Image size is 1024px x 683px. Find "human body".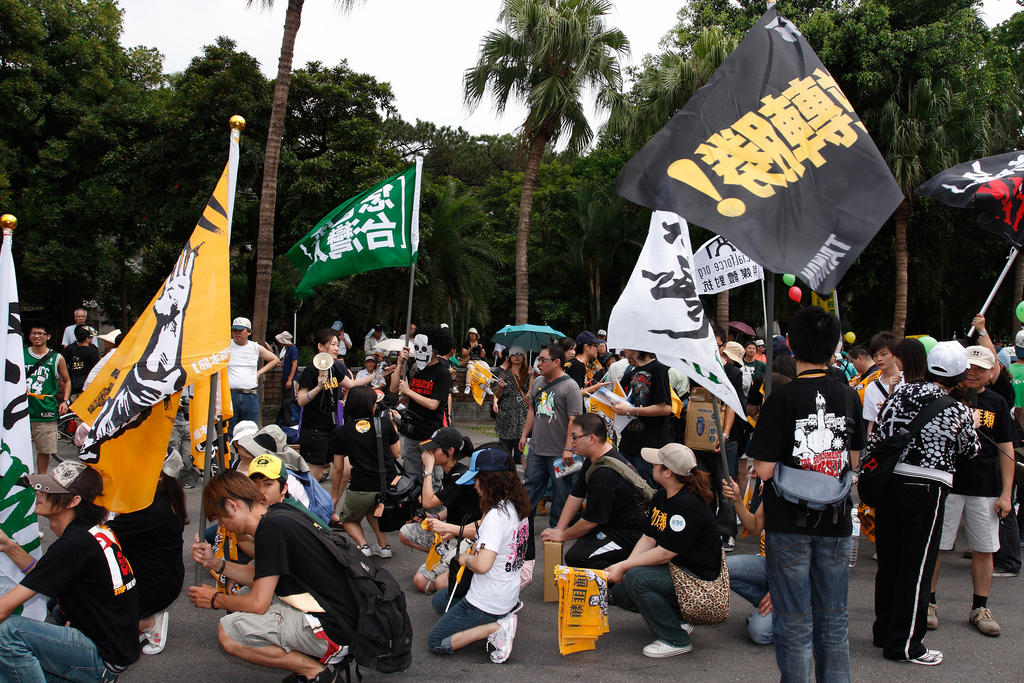
BBox(607, 361, 682, 477).
